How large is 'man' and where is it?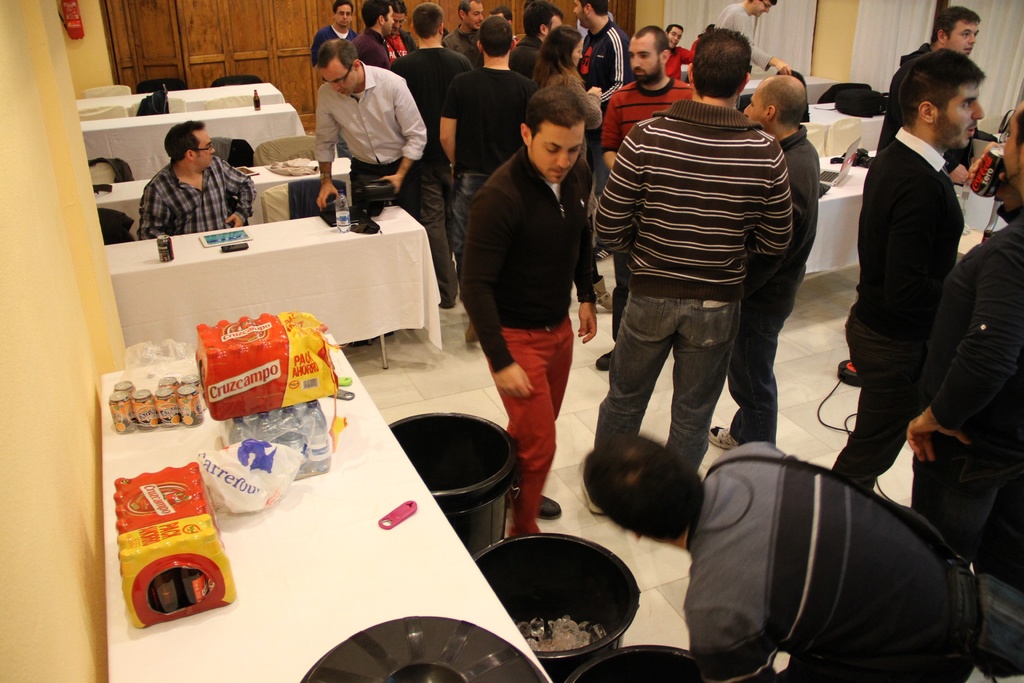
Bounding box: x1=595 y1=24 x2=694 y2=374.
